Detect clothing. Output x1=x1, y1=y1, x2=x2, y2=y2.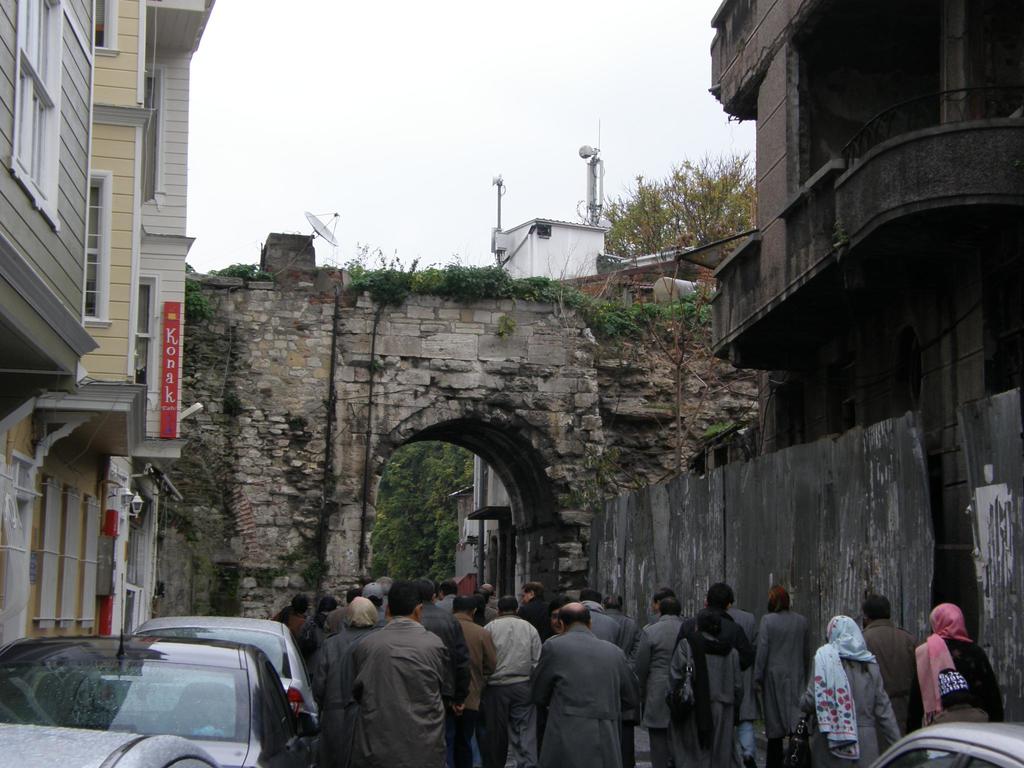
x1=630, y1=609, x2=685, y2=765.
